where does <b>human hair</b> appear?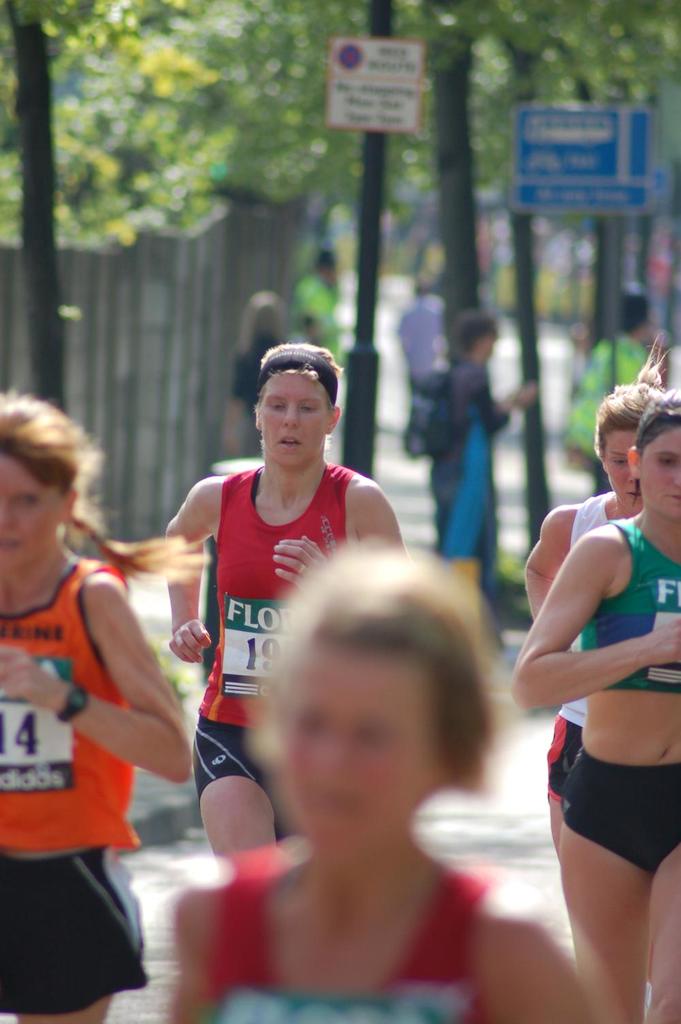
Appears at locate(458, 308, 494, 347).
